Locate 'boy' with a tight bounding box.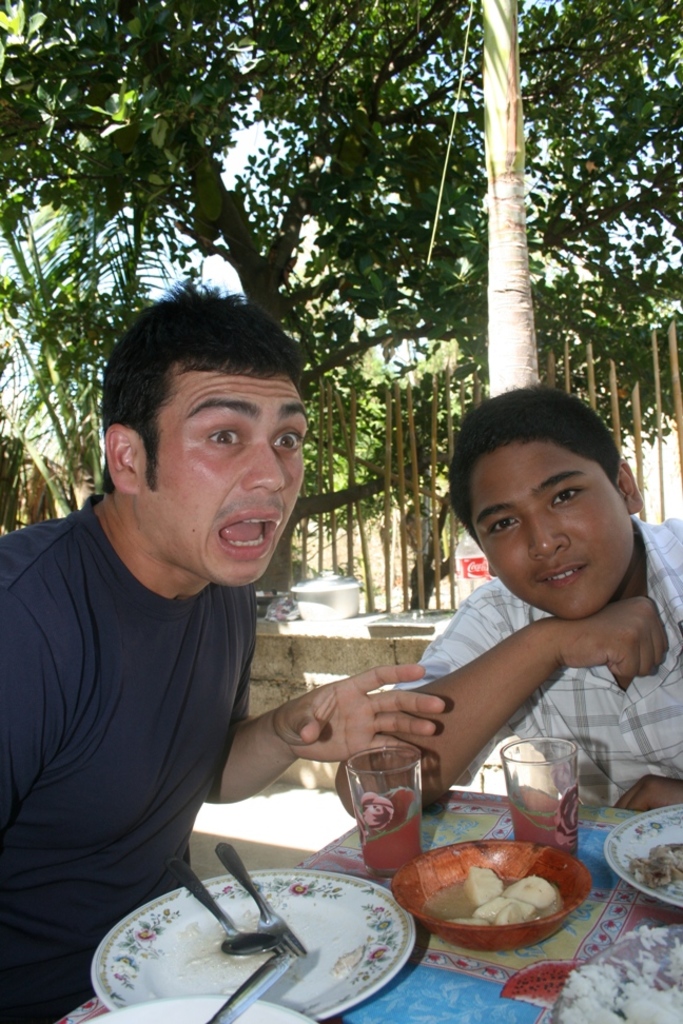
335 386 682 824.
